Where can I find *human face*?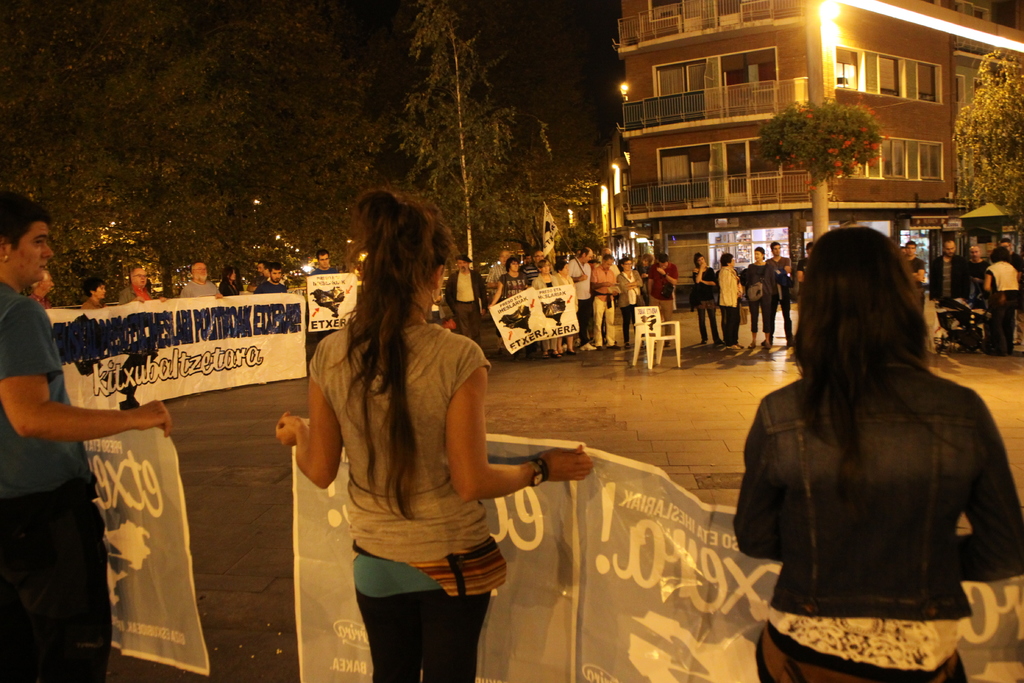
You can find it at {"x1": 12, "y1": 223, "x2": 52, "y2": 283}.
